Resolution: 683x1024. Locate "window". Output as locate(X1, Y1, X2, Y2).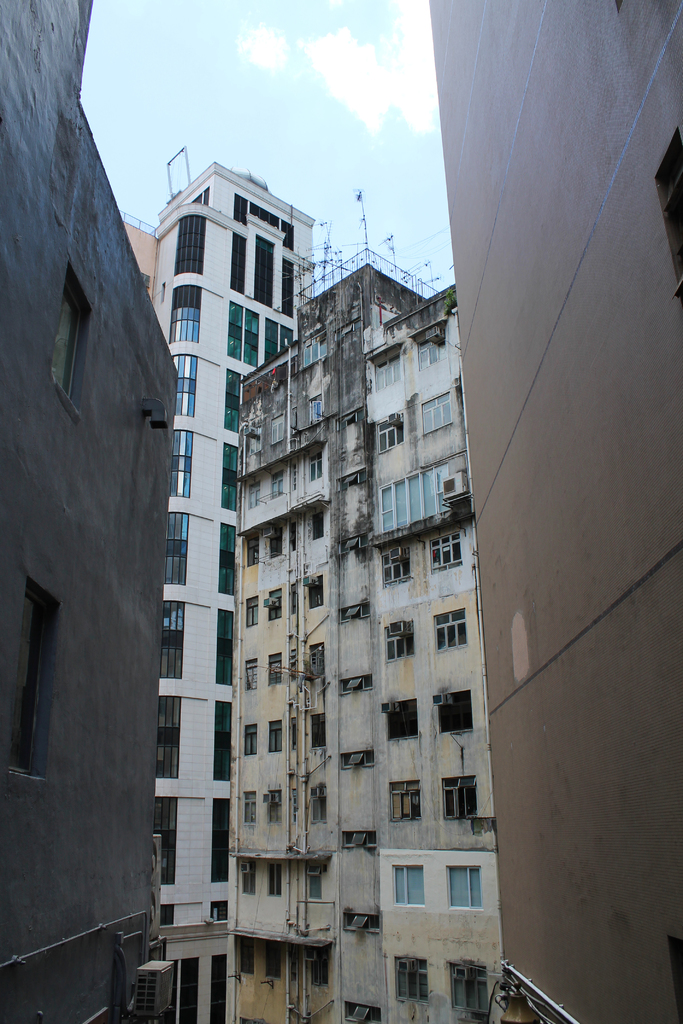
locate(245, 424, 263, 456).
